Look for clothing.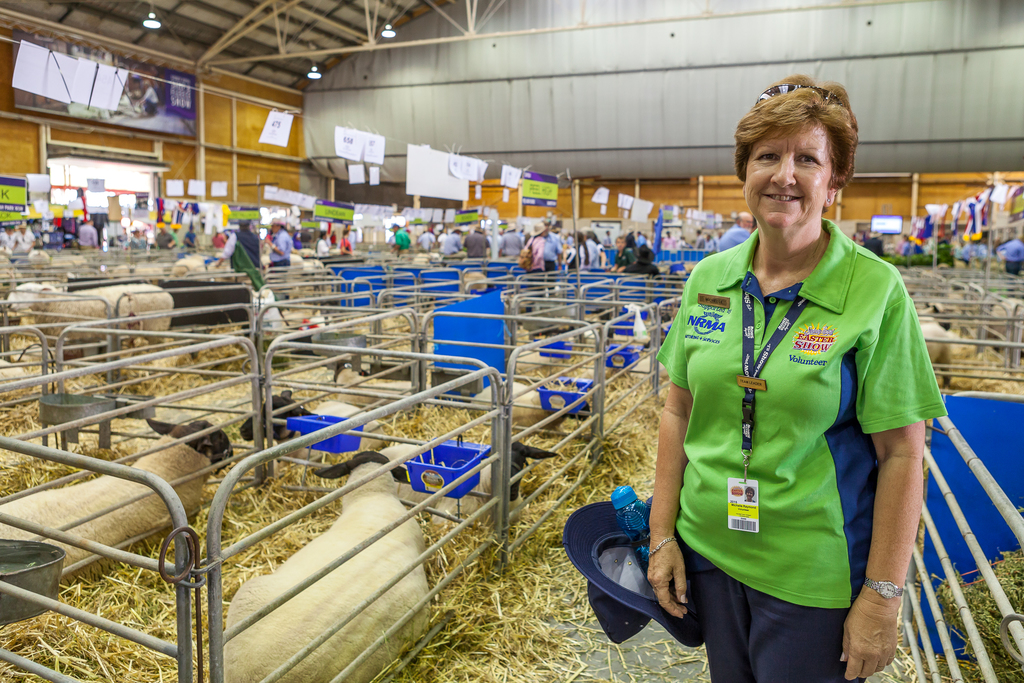
Found: pyautogui.locateOnScreen(495, 235, 525, 261).
